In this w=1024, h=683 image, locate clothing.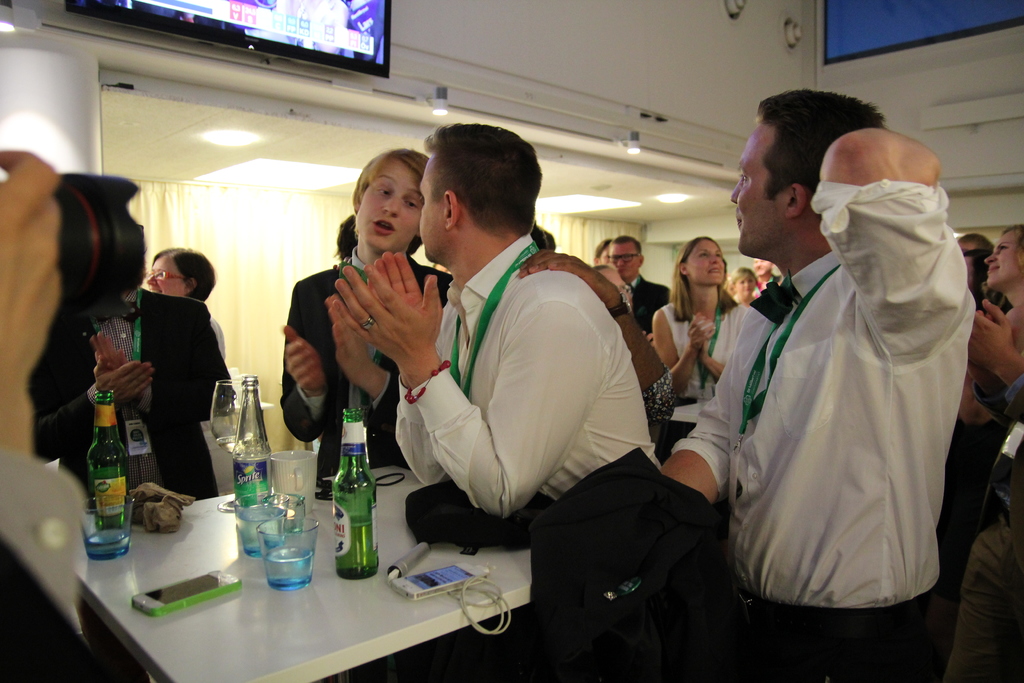
Bounding box: <bbox>283, 243, 451, 472</bbox>.
